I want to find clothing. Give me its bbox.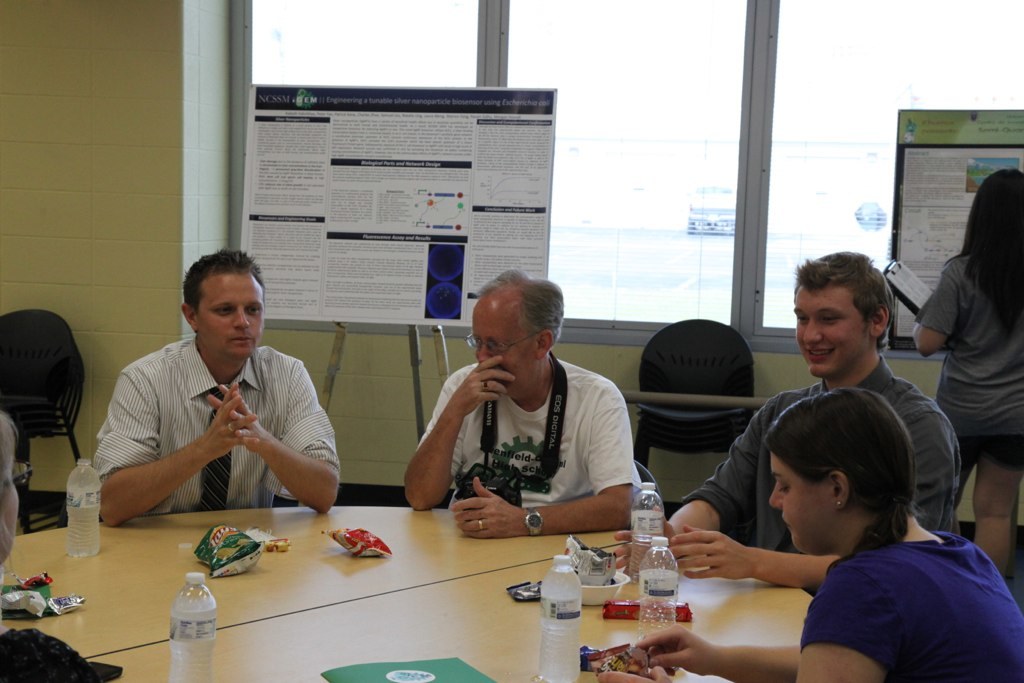
{"x1": 102, "y1": 314, "x2": 332, "y2": 526}.
